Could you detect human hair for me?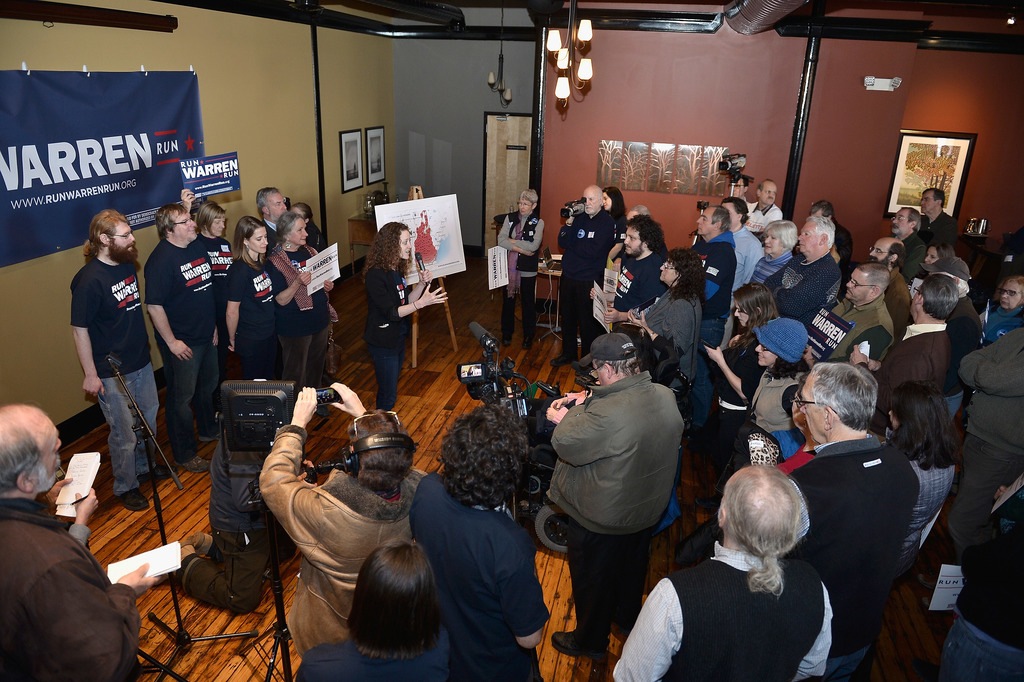
Detection result: 992 275 1023 305.
